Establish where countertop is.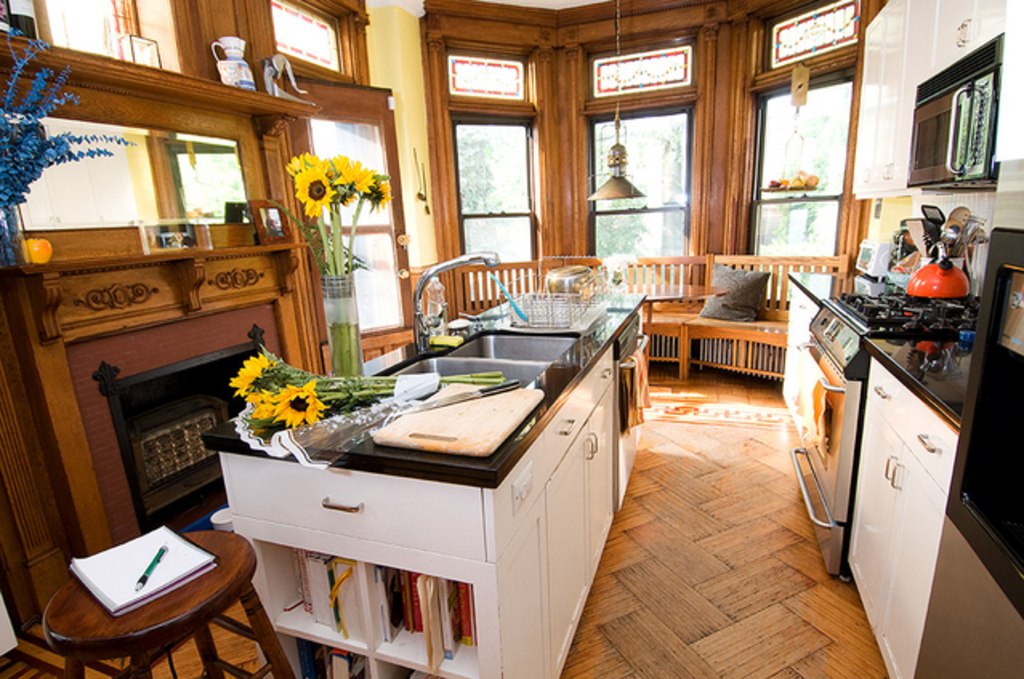
Established at 200,282,651,676.
